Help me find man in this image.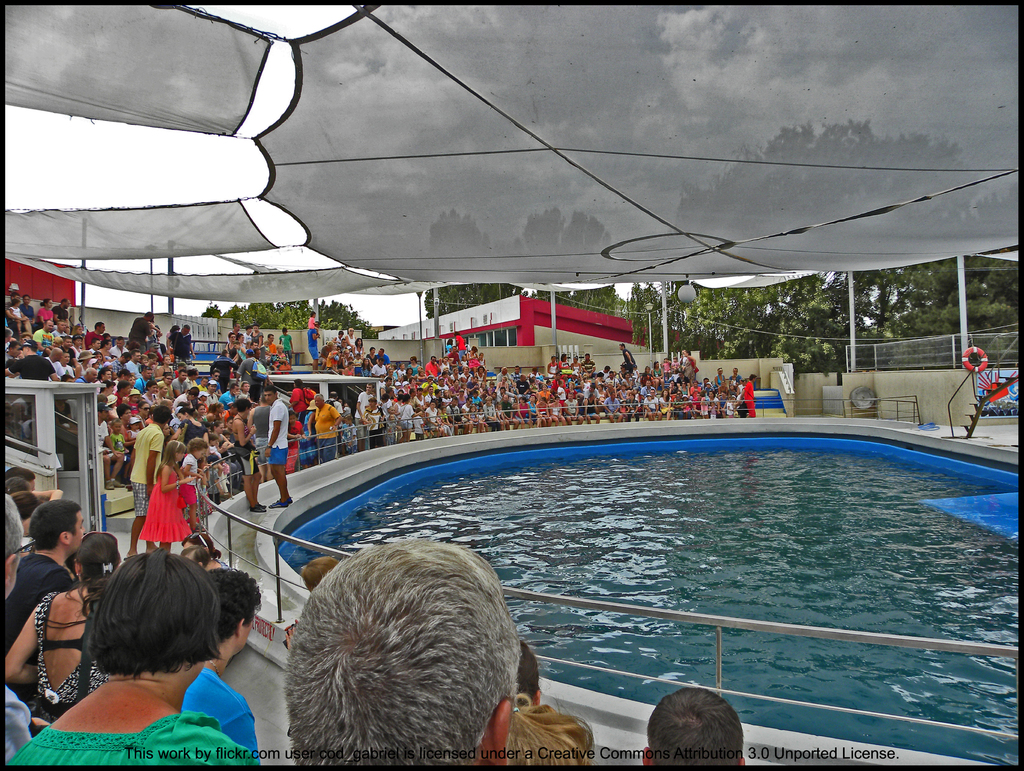
Found it: detection(605, 369, 618, 383).
